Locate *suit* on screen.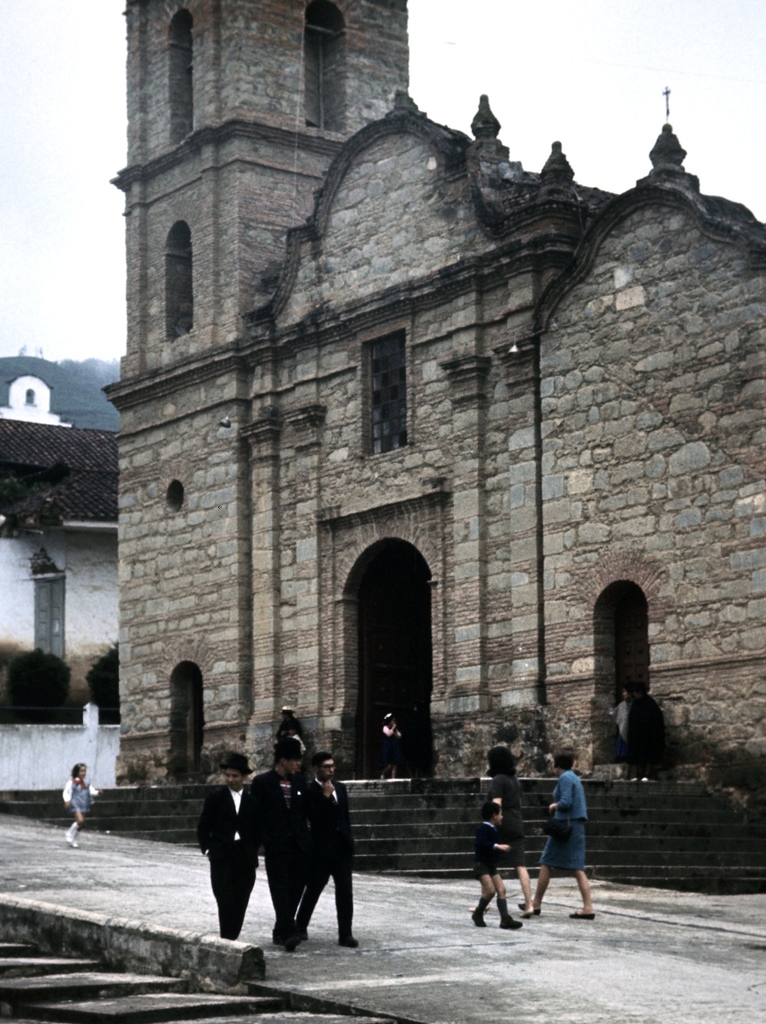
On screen at 199 781 262 938.
